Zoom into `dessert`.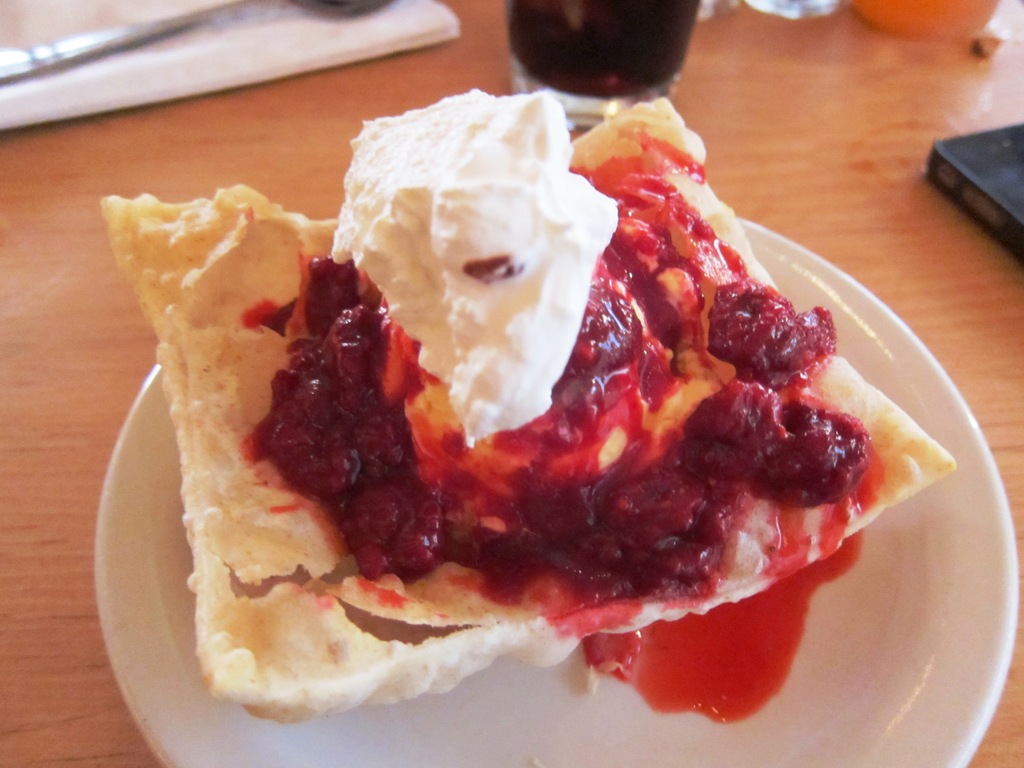
Zoom target: box=[124, 79, 899, 702].
